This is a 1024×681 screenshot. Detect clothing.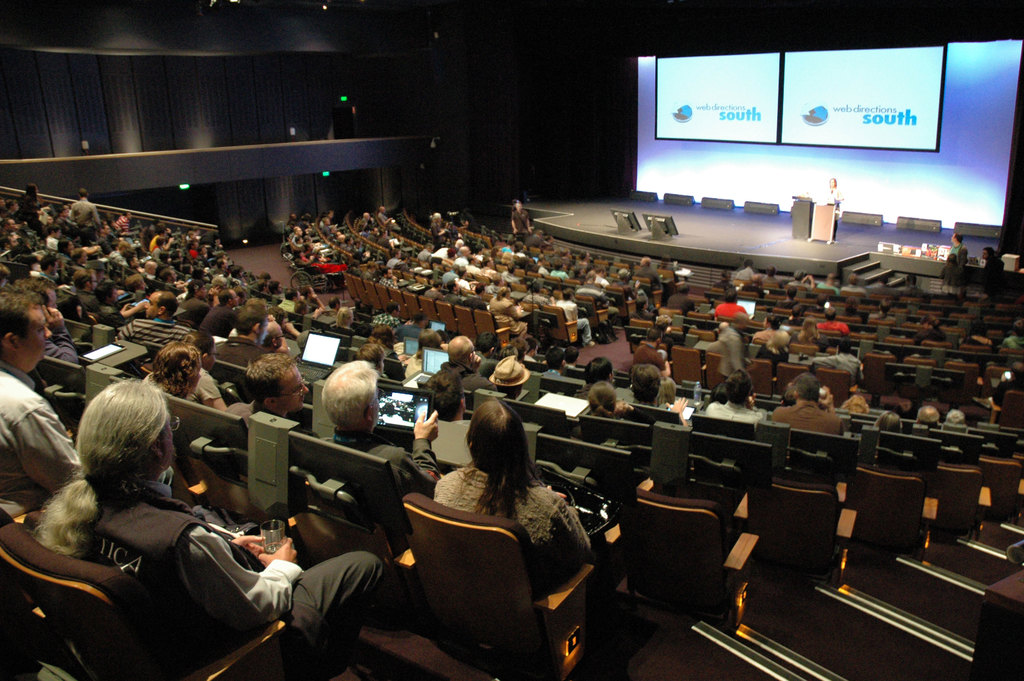
left=212, top=338, right=266, bottom=364.
